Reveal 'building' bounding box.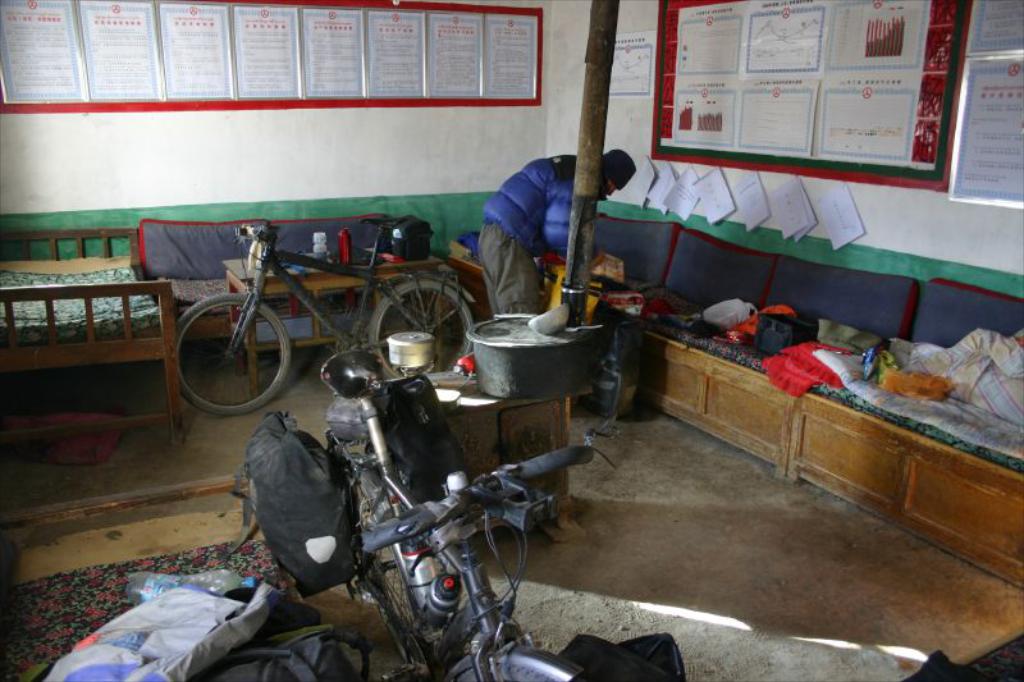
Revealed: l=0, t=0, r=1023, b=681.
